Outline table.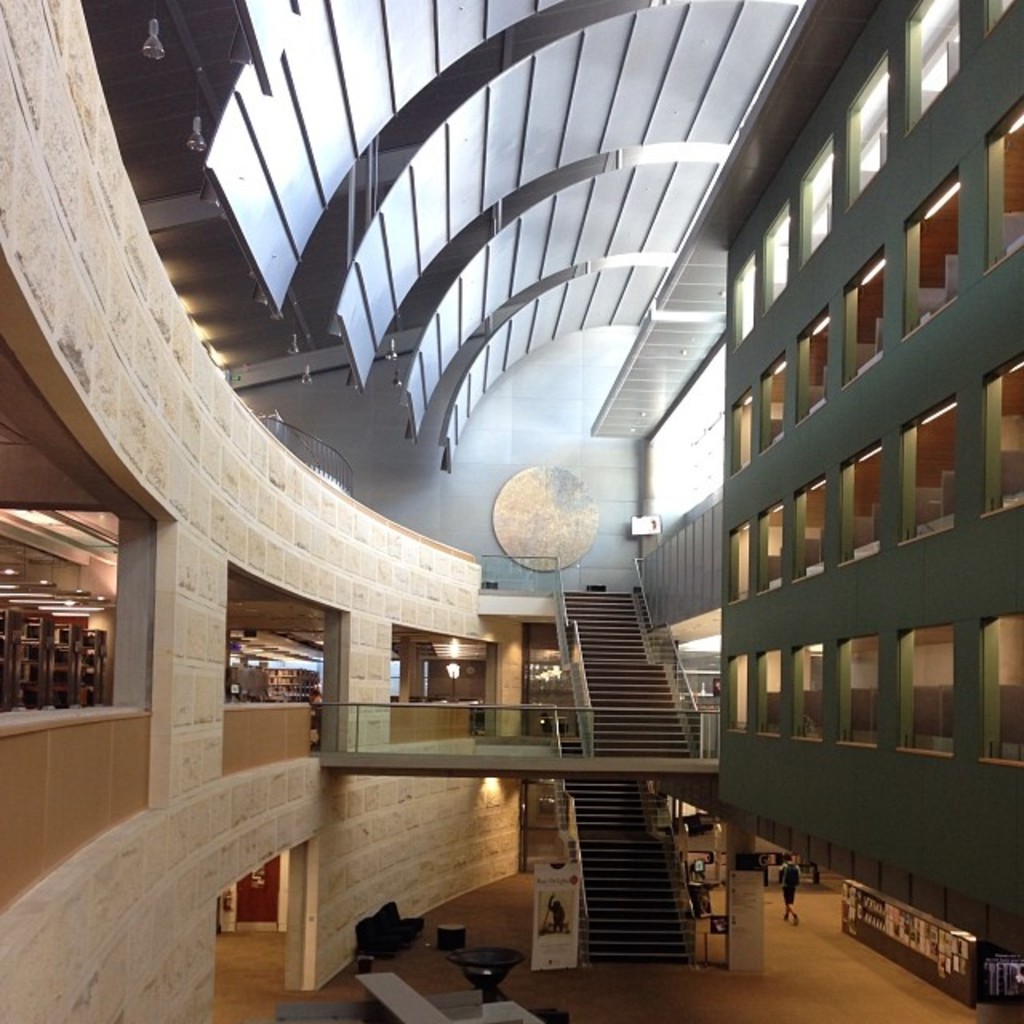
Outline: 843, 878, 973, 1011.
